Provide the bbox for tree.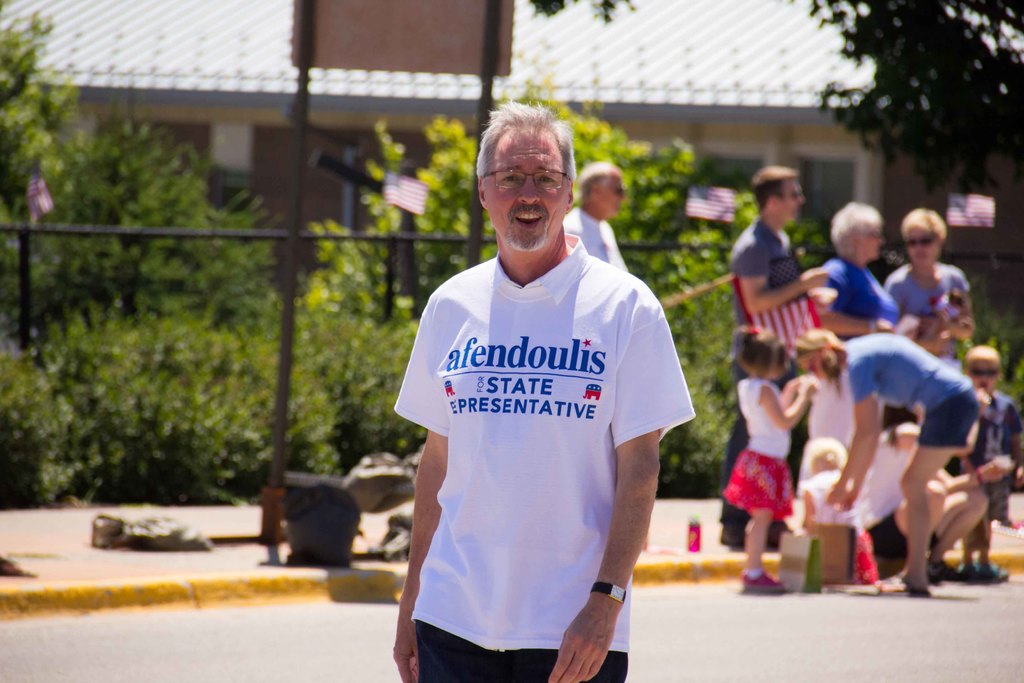
pyautogui.locateOnScreen(518, 0, 1023, 189).
